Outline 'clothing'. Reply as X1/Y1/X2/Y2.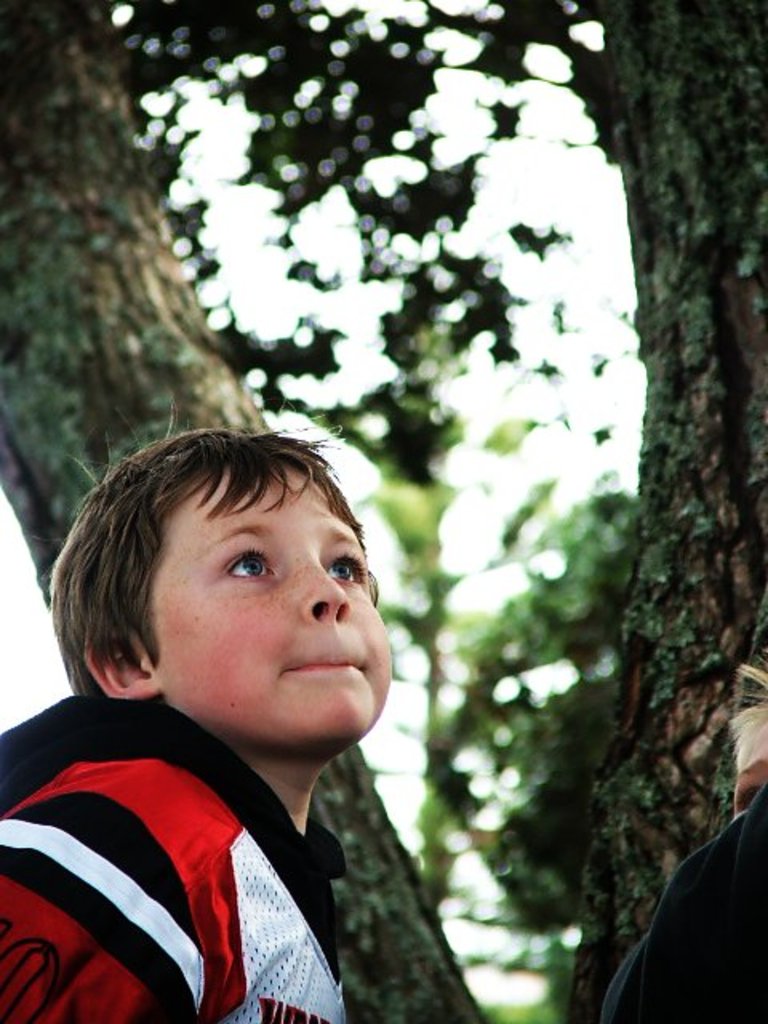
8/661/410/1022.
